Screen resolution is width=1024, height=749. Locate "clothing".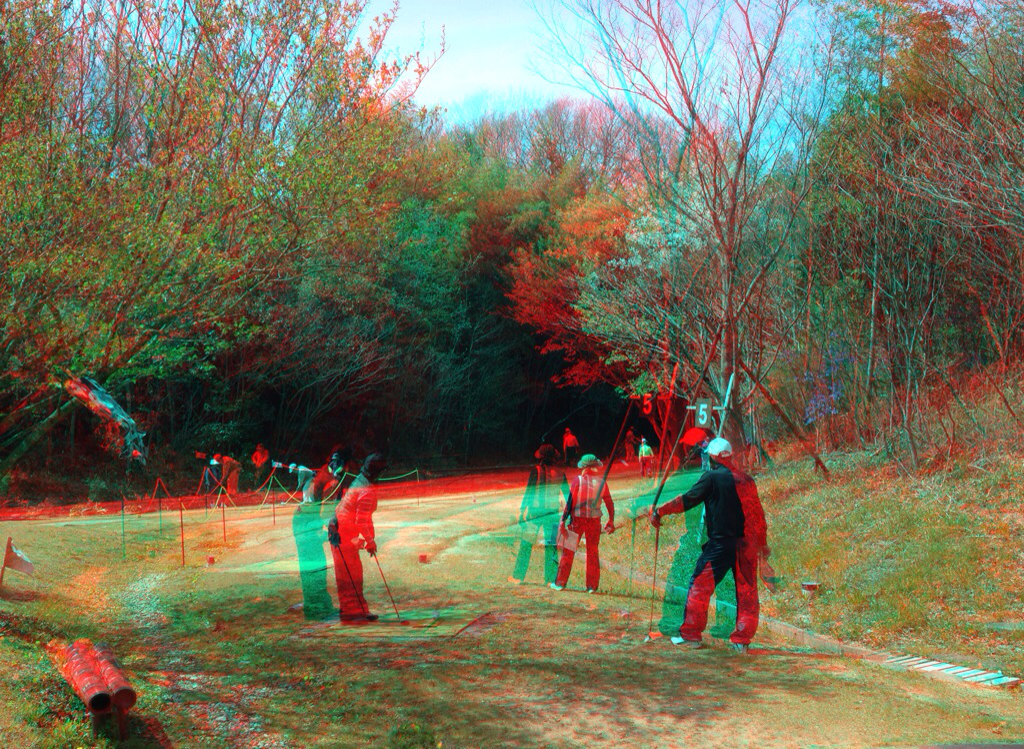
324/477/380/545.
